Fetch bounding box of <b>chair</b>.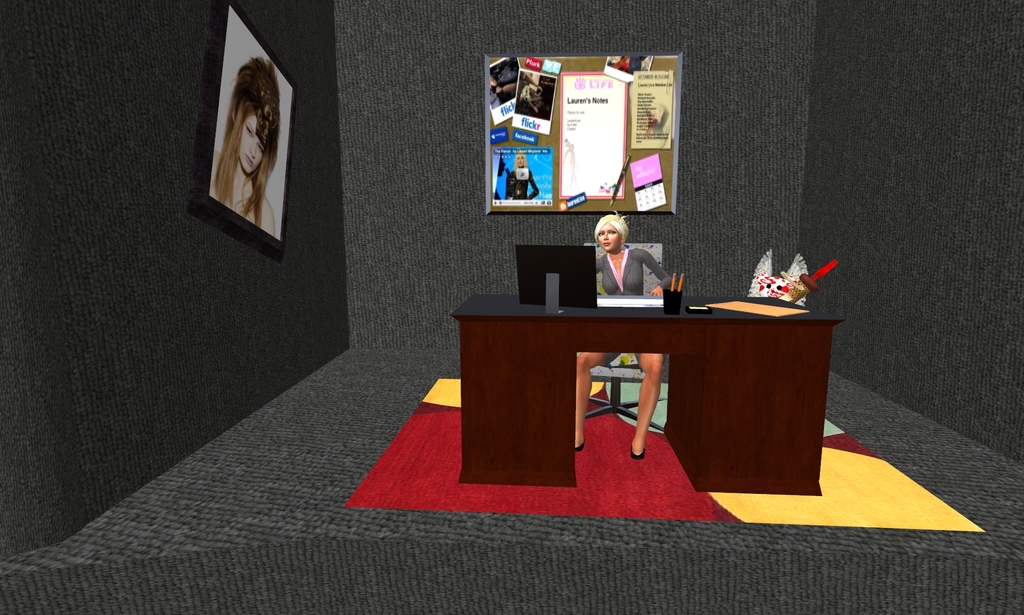
Bbox: box=[580, 243, 665, 433].
